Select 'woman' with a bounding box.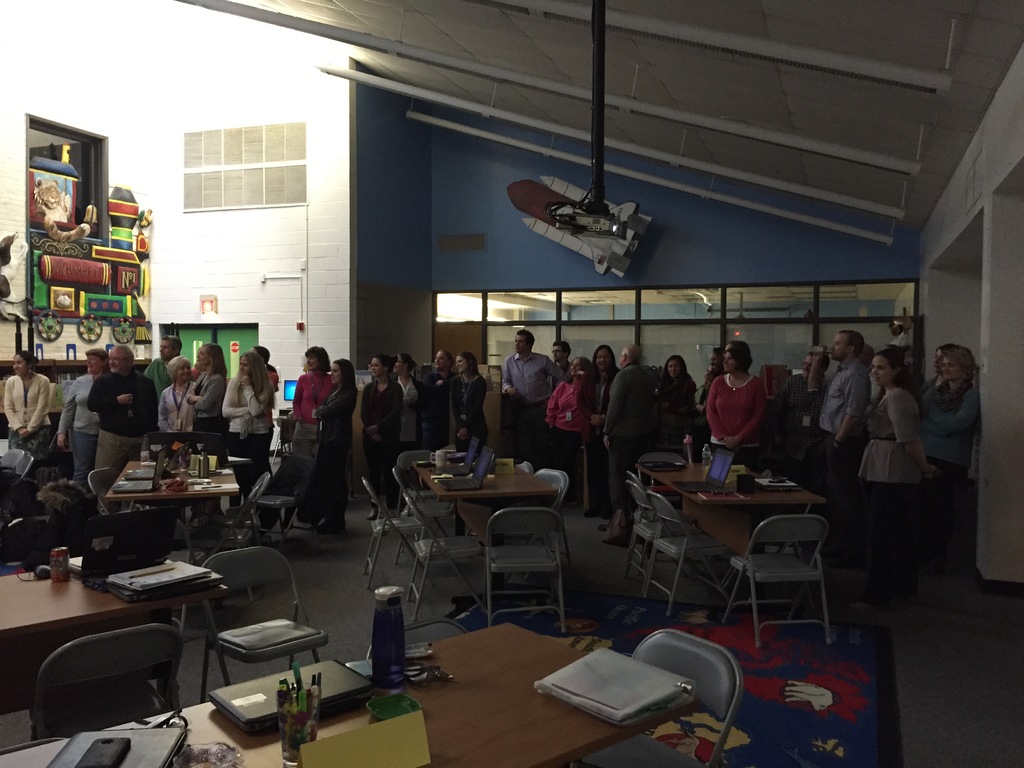
{"left": 920, "top": 345, "right": 984, "bottom": 511}.
